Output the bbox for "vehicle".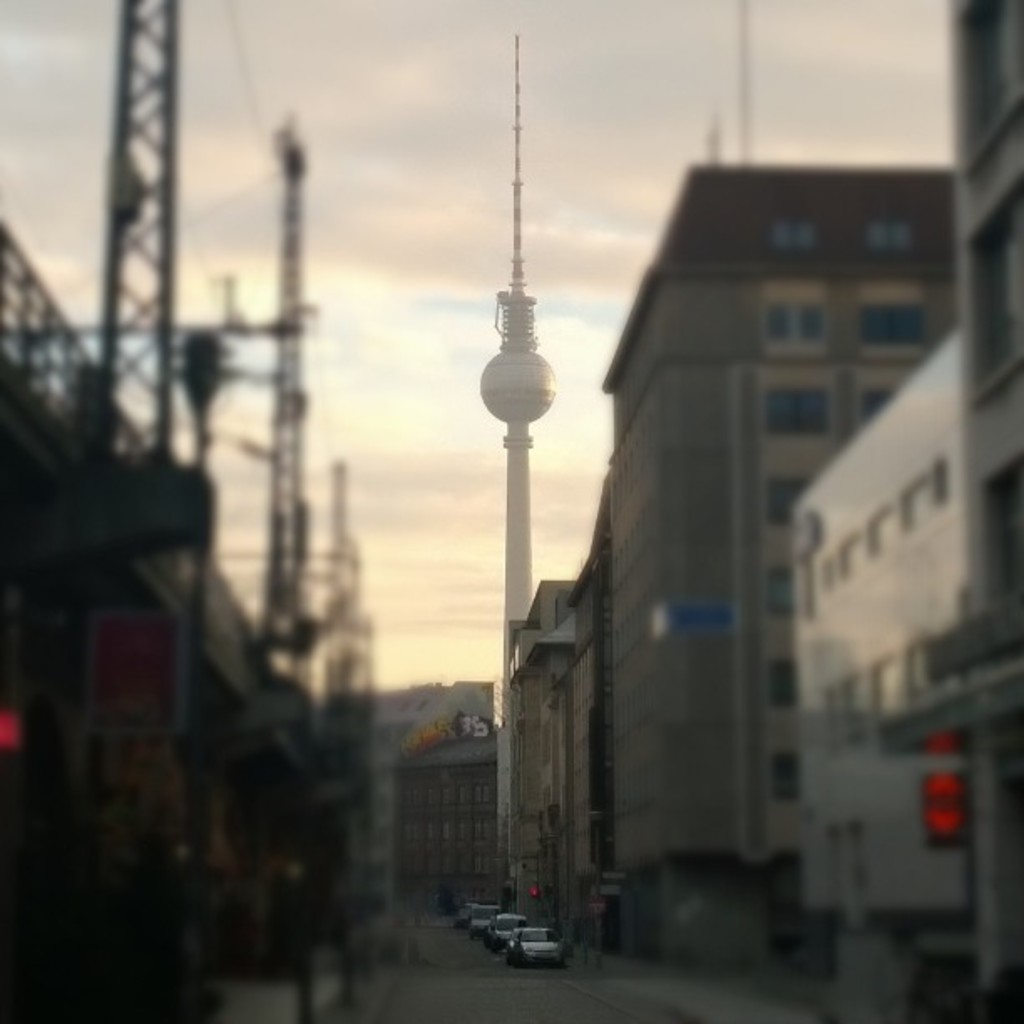
(x1=468, y1=904, x2=500, y2=940).
